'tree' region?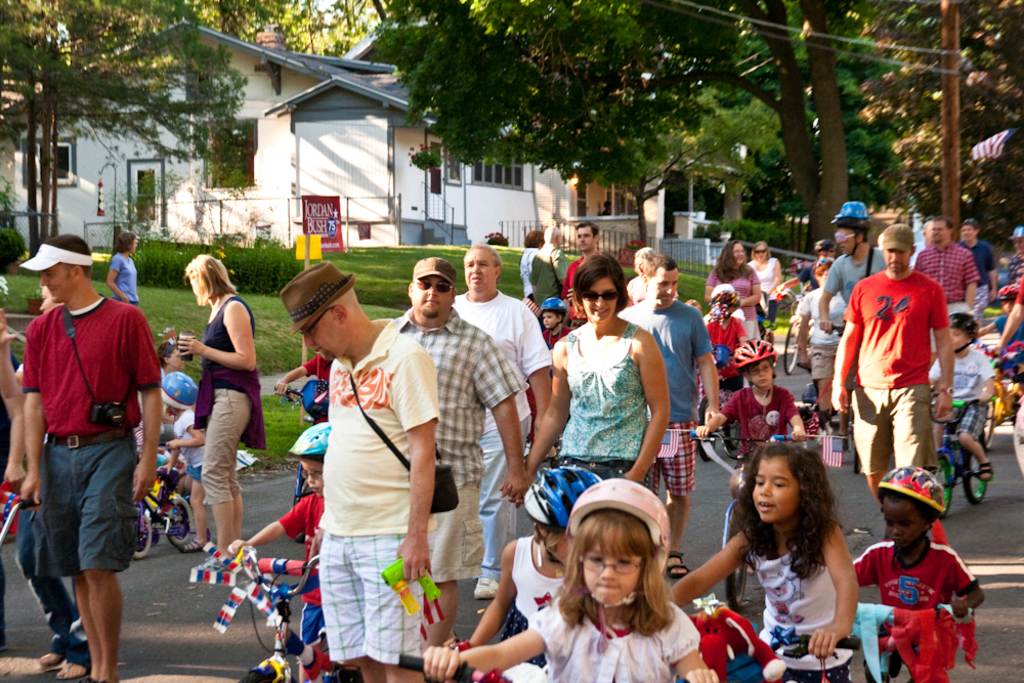
828:0:1023:236
